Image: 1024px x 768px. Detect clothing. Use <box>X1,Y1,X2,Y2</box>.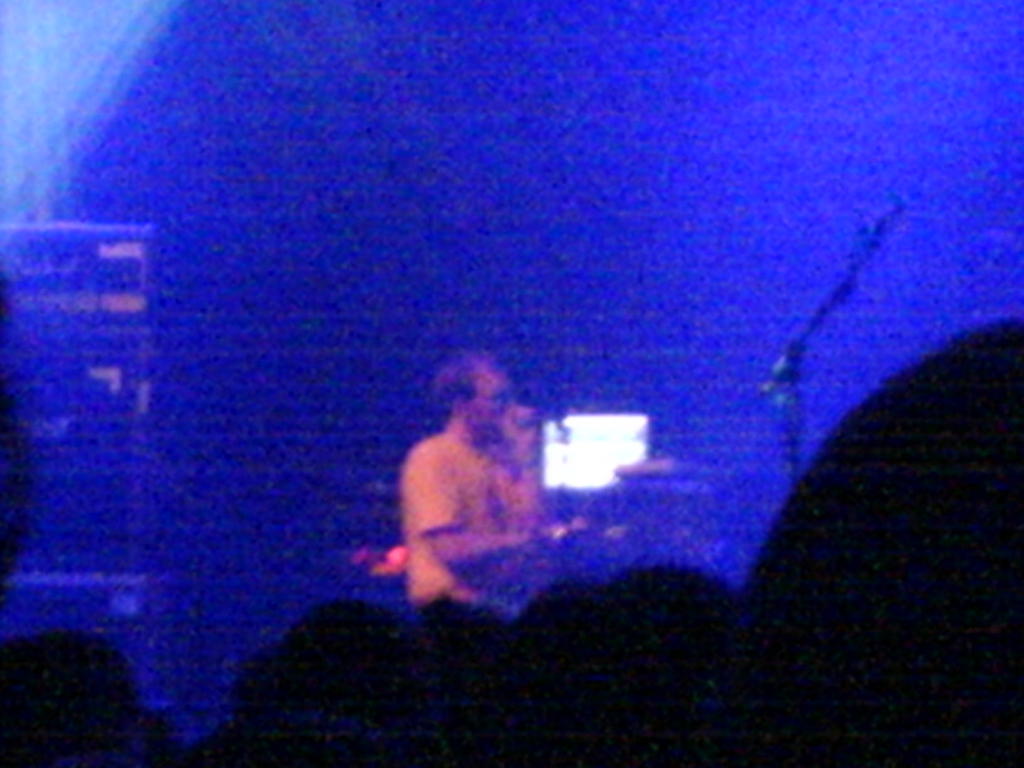
<box>399,431,514,605</box>.
